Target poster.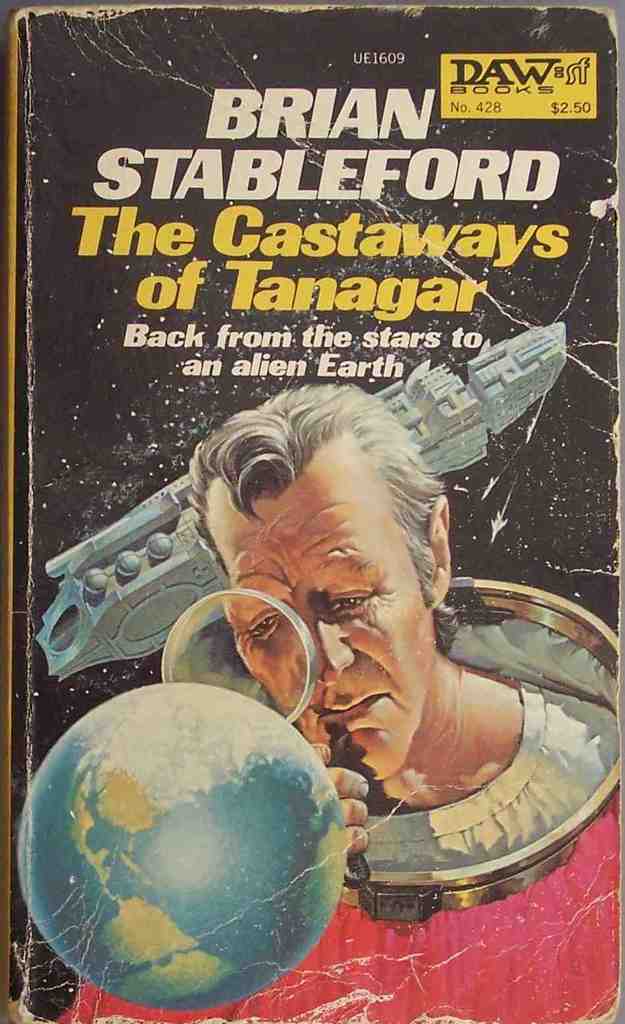
Target region: x1=1, y1=4, x2=624, y2=1023.
